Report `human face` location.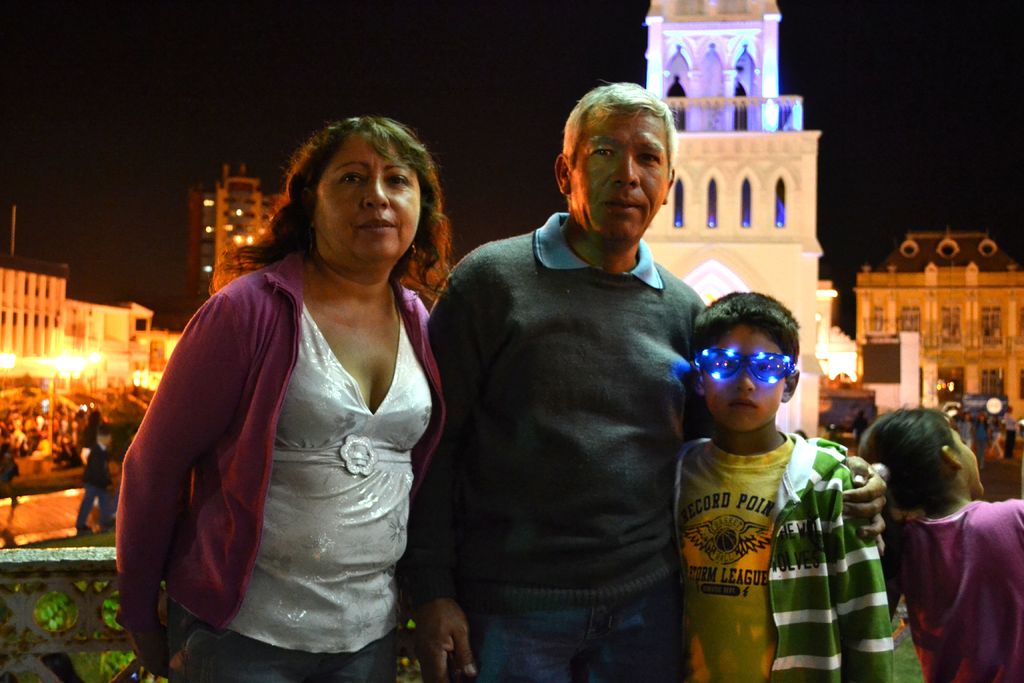
Report: crop(313, 134, 420, 265).
